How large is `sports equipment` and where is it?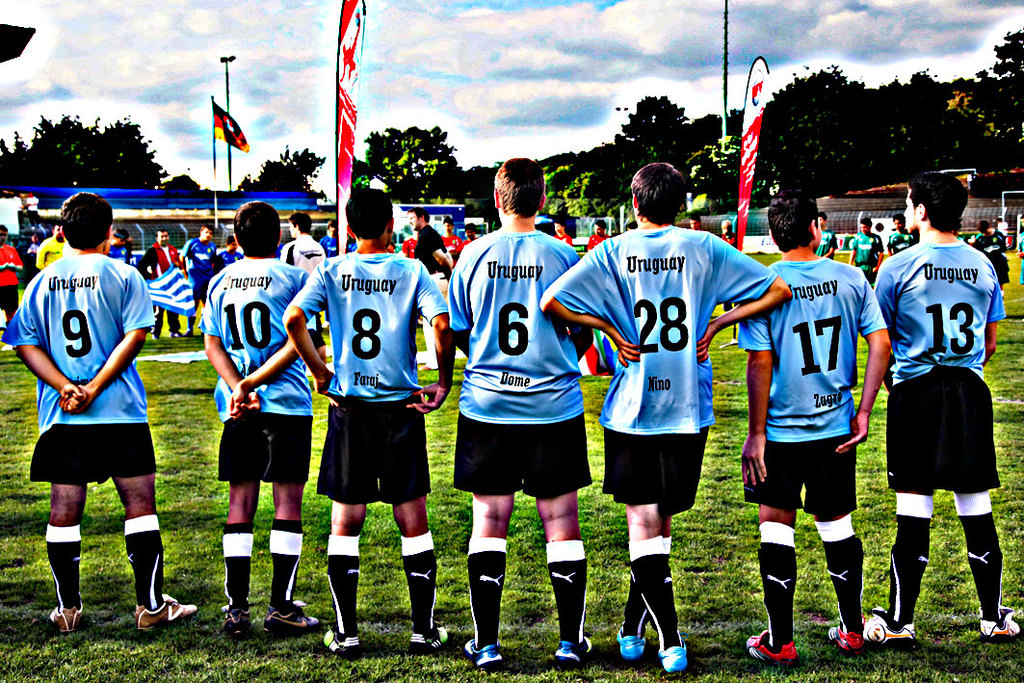
Bounding box: left=825, top=626, right=865, bottom=649.
